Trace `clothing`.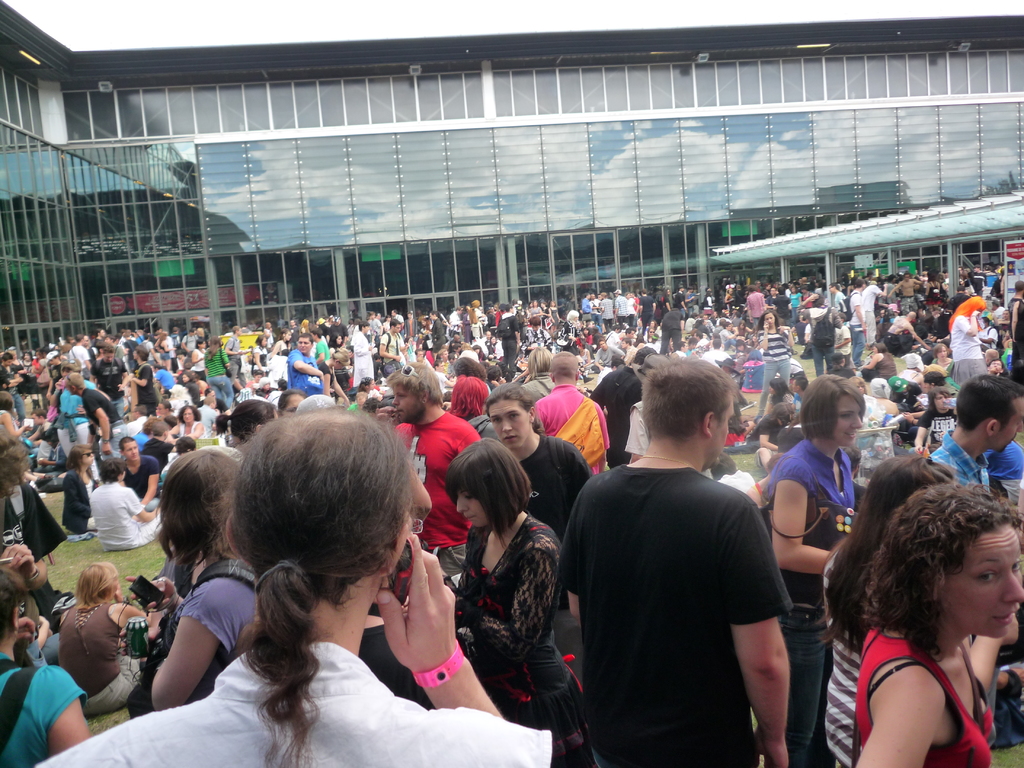
Traced to <box>1002,287,1023,365</box>.
